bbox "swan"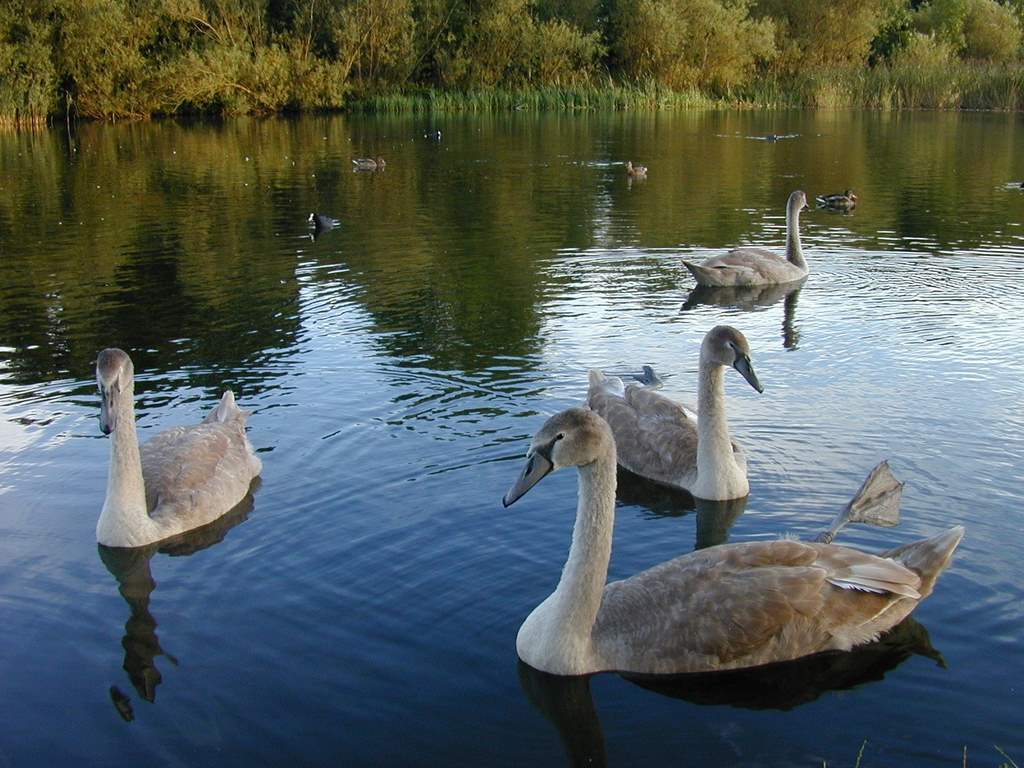
left=683, top=190, right=815, bottom=299
